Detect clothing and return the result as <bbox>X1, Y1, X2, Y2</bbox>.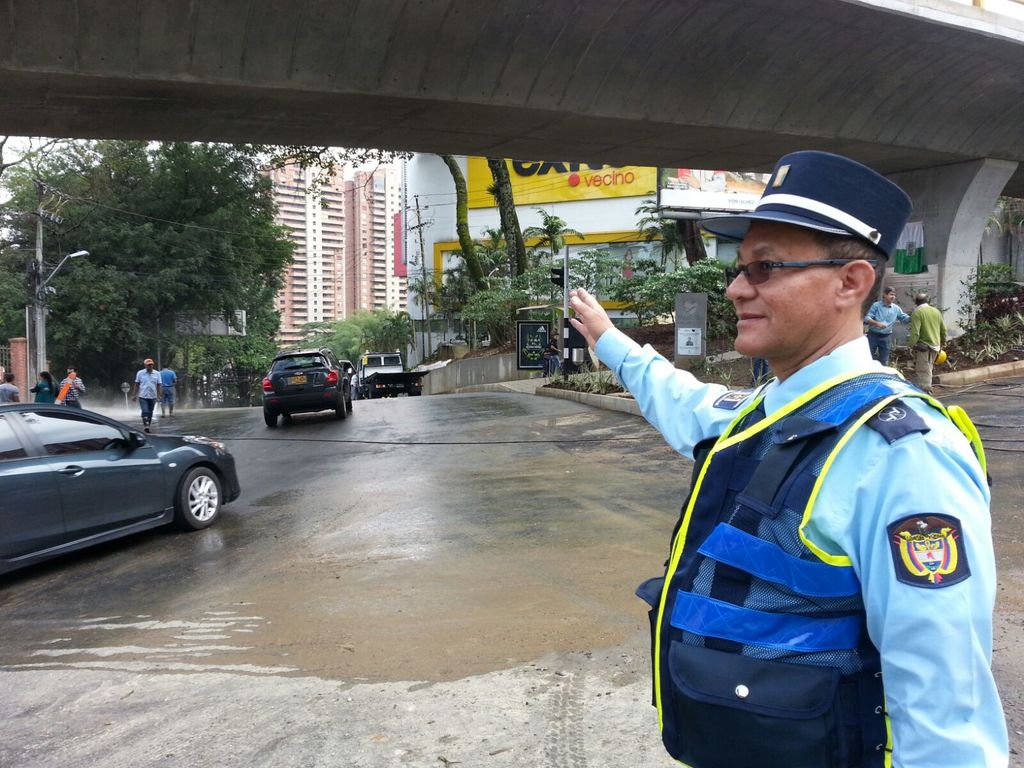
<bbox>135, 369, 159, 424</bbox>.
